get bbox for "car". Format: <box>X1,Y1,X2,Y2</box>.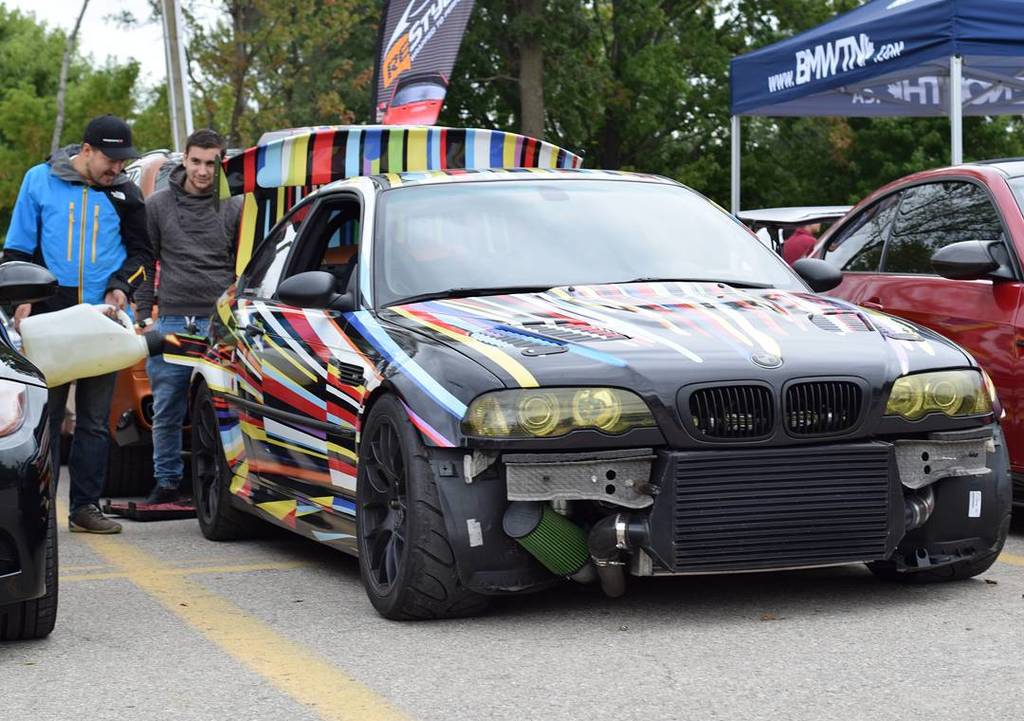
<box>0,247,93,667</box>.
